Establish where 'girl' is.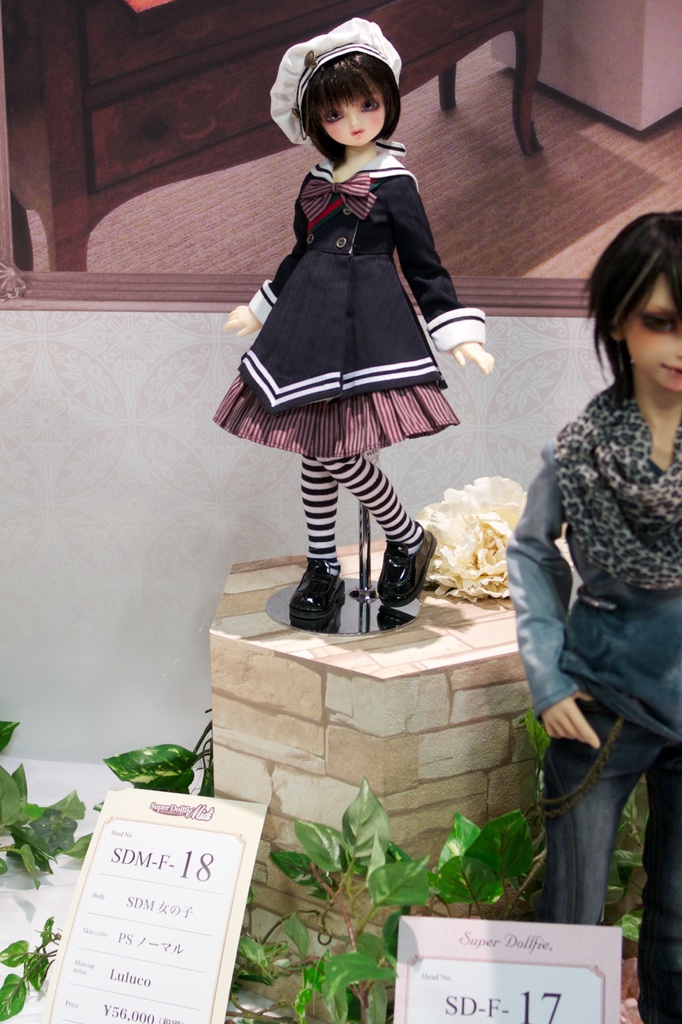
Established at BBox(211, 17, 492, 623).
